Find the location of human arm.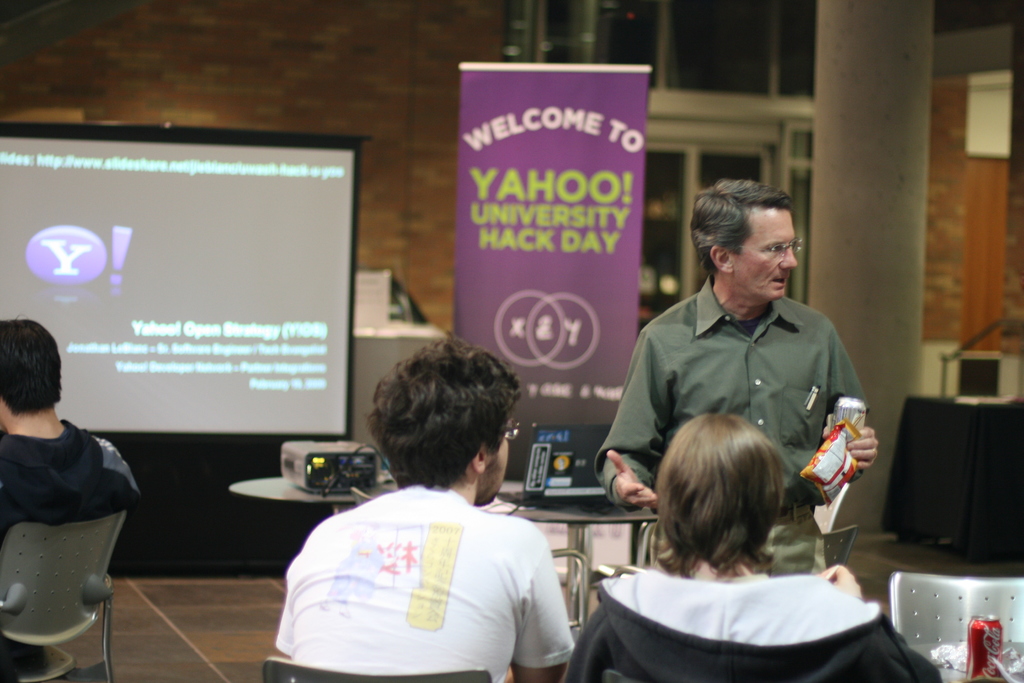
Location: 819/328/881/488.
